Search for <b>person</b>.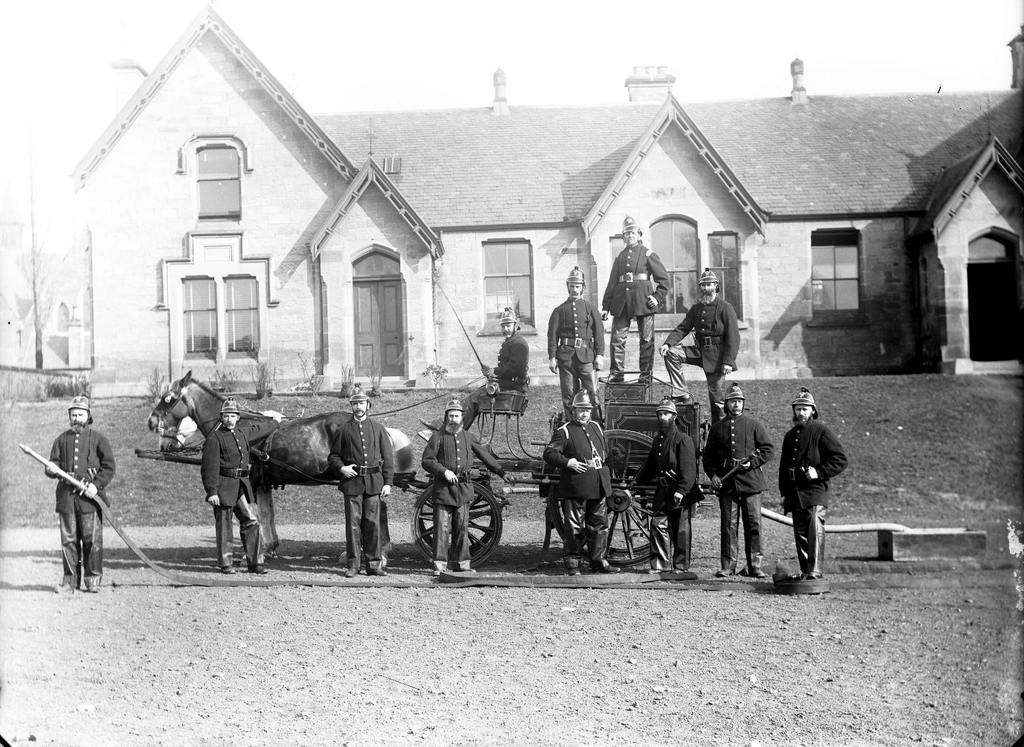
Found at crop(541, 387, 614, 574).
